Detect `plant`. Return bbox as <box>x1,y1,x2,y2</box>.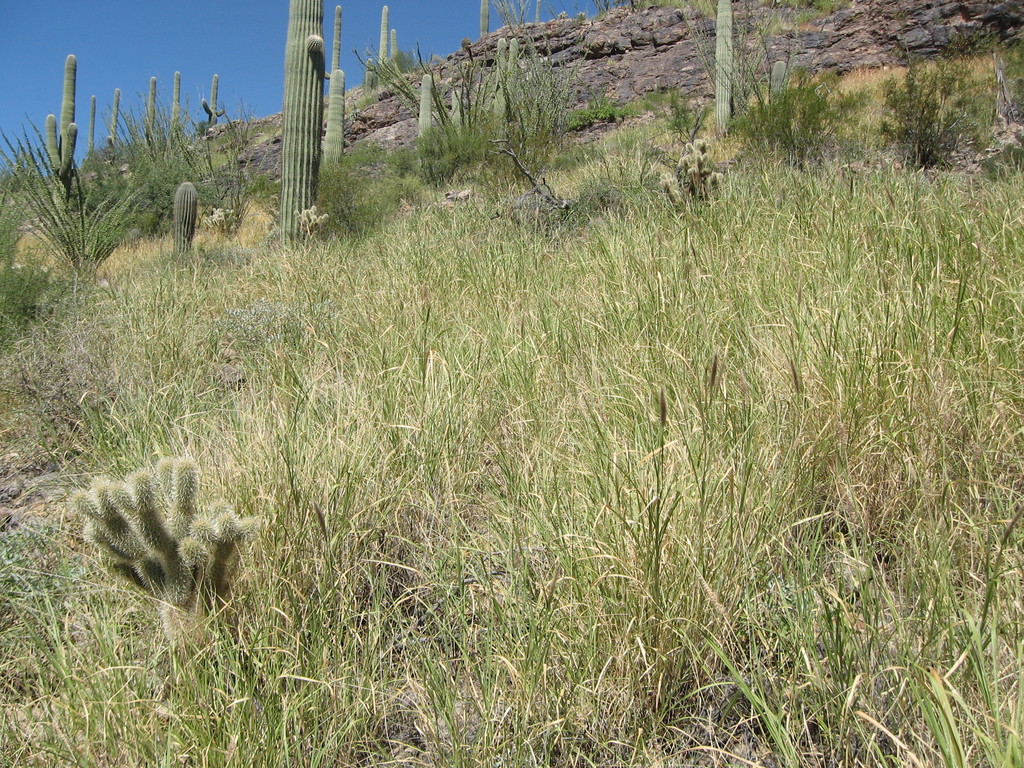
<box>367,48,381,93</box>.
